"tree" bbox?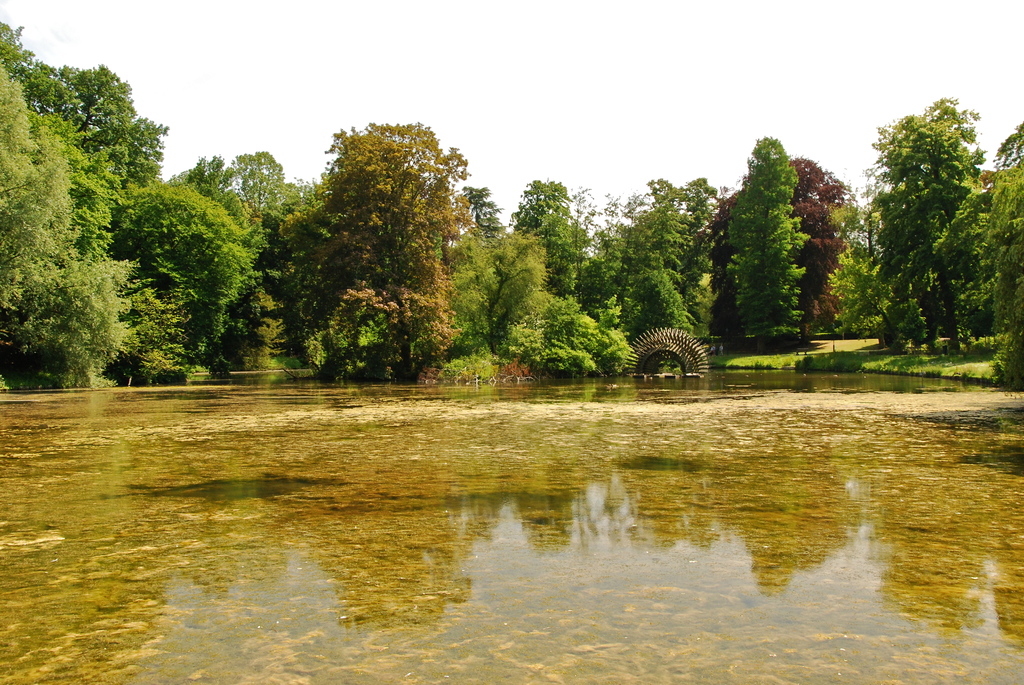
bbox=(711, 148, 858, 342)
